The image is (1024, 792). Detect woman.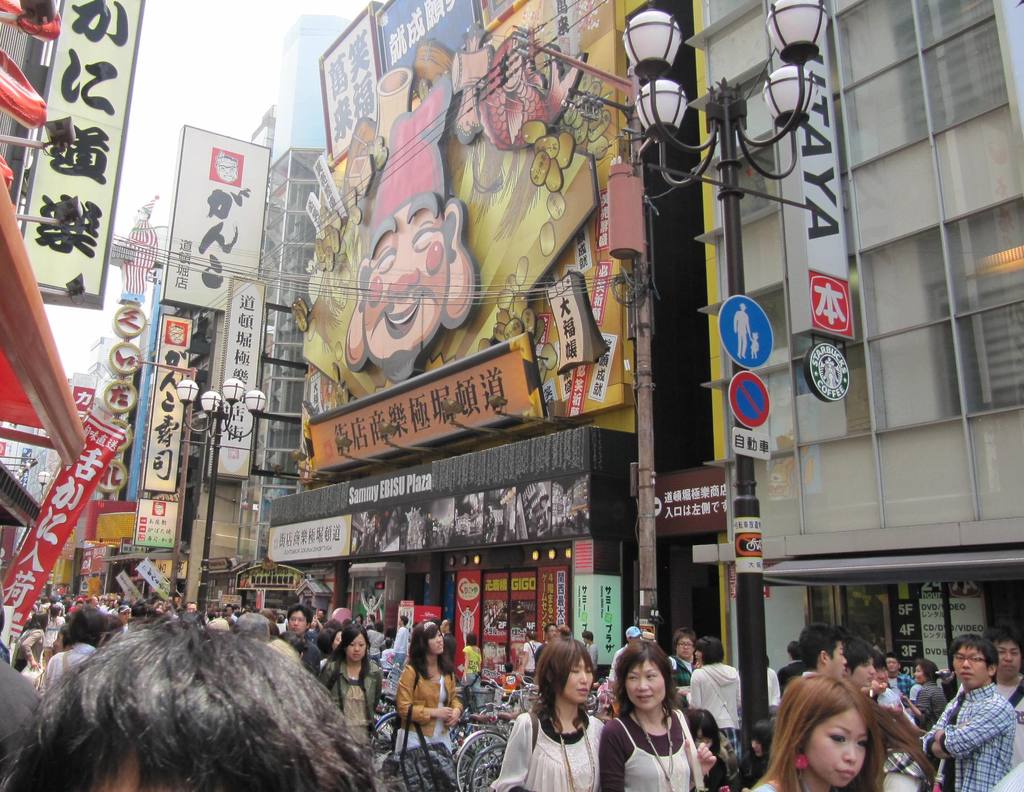
Detection: region(315, 625, 381, 769).
